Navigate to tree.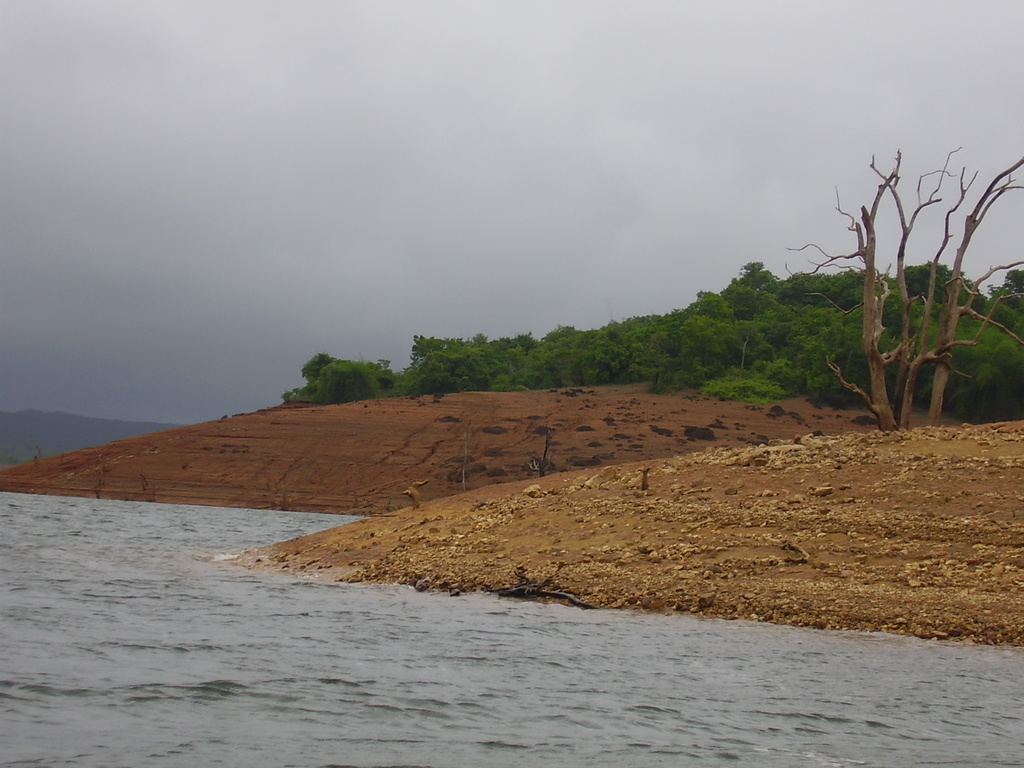
Navigation target: [left=780, top=265, right=874, bottom=338].
